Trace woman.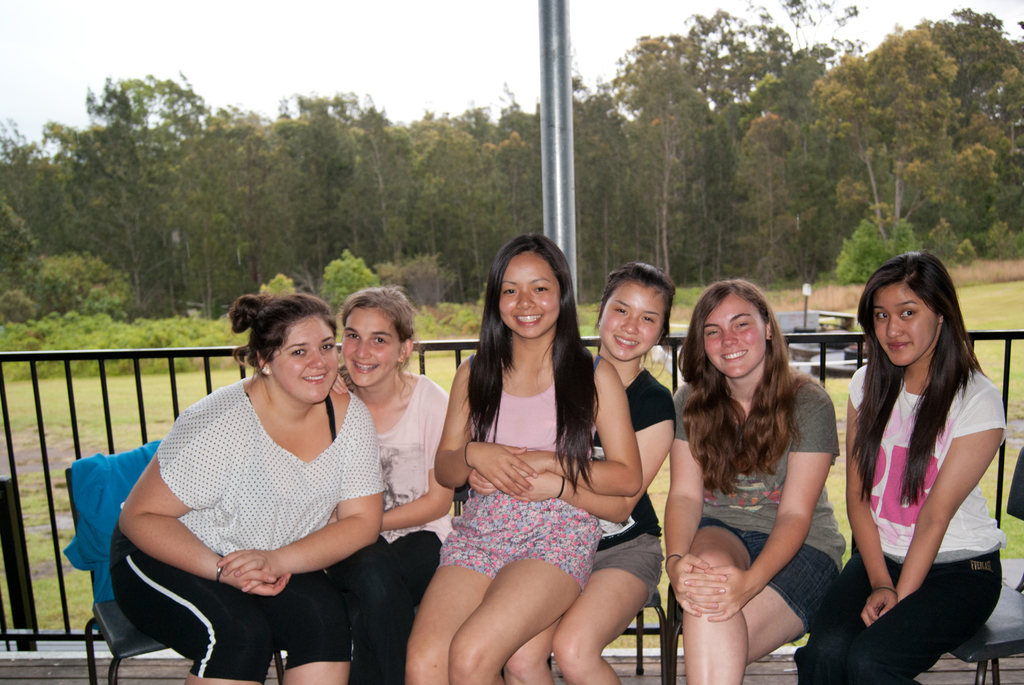
Traced to BBox(663, 280, 847, 684).
